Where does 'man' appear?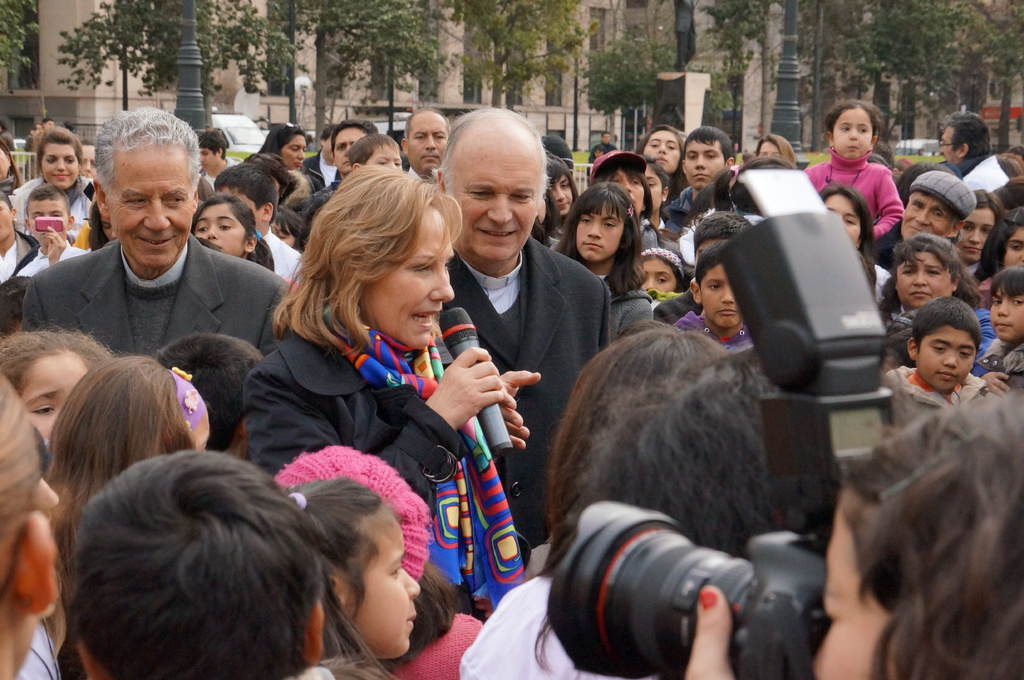
Appears at x1=660, y1=125, x2=739, y2=235.
